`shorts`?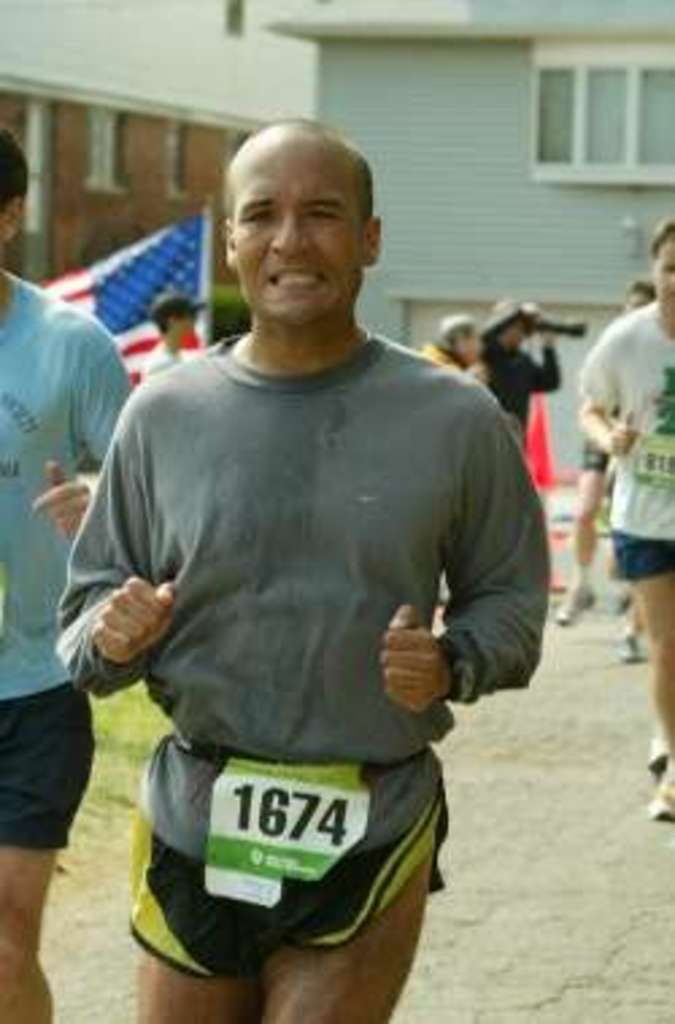
[x1=605, y1=535, x2=672, y2=584]
